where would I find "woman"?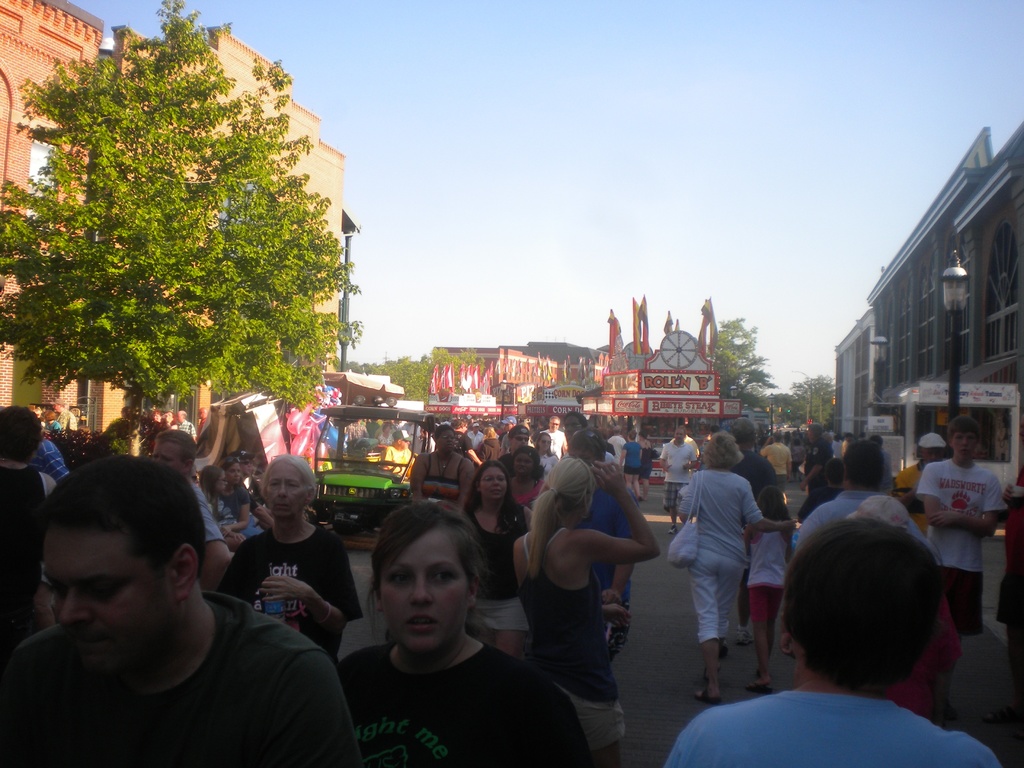
At [x1=682, y1=431, x2=790, y2=689].
